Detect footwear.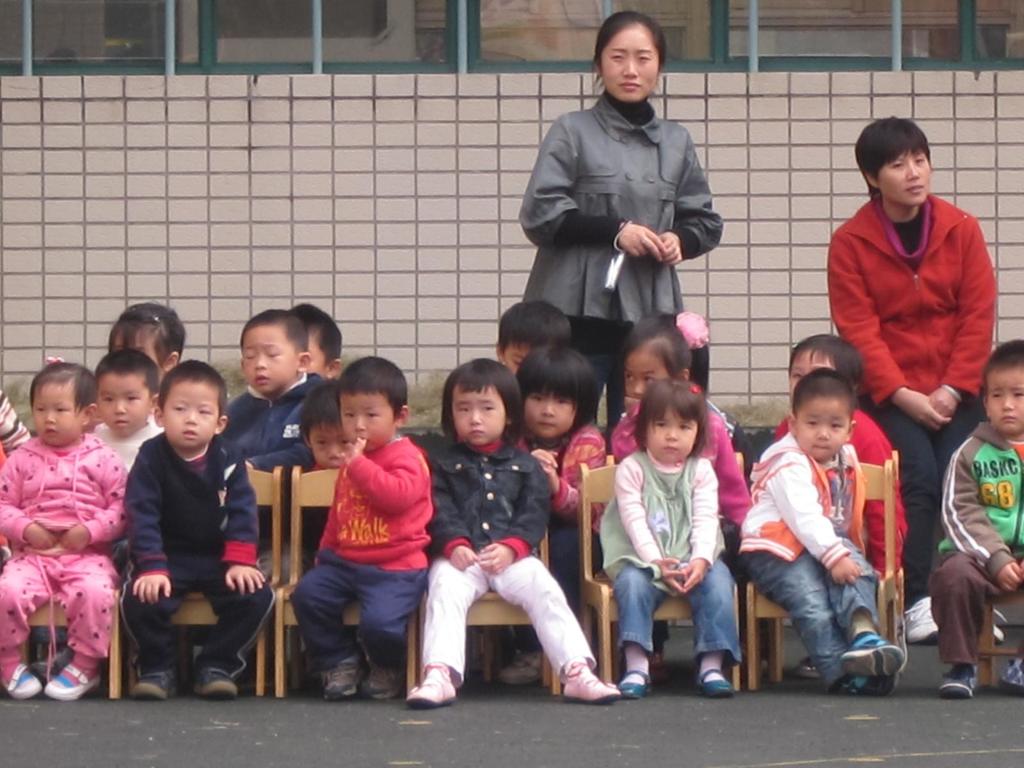
Detected at locate(0, 657, 38, 702).
